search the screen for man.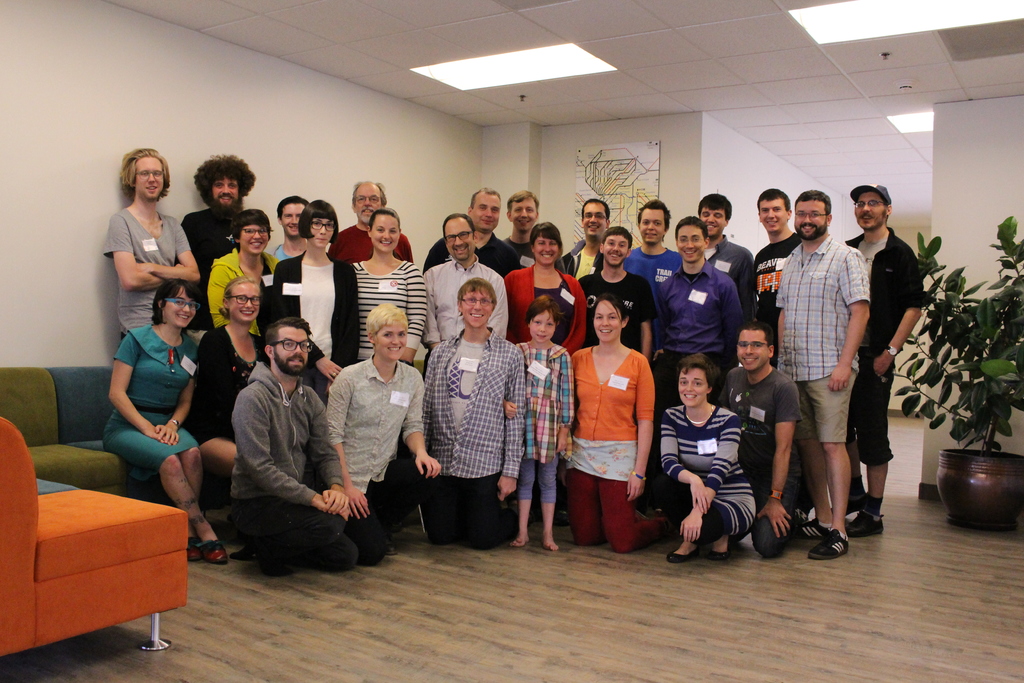
Found at l=173, t=152, r=268, b=343.
